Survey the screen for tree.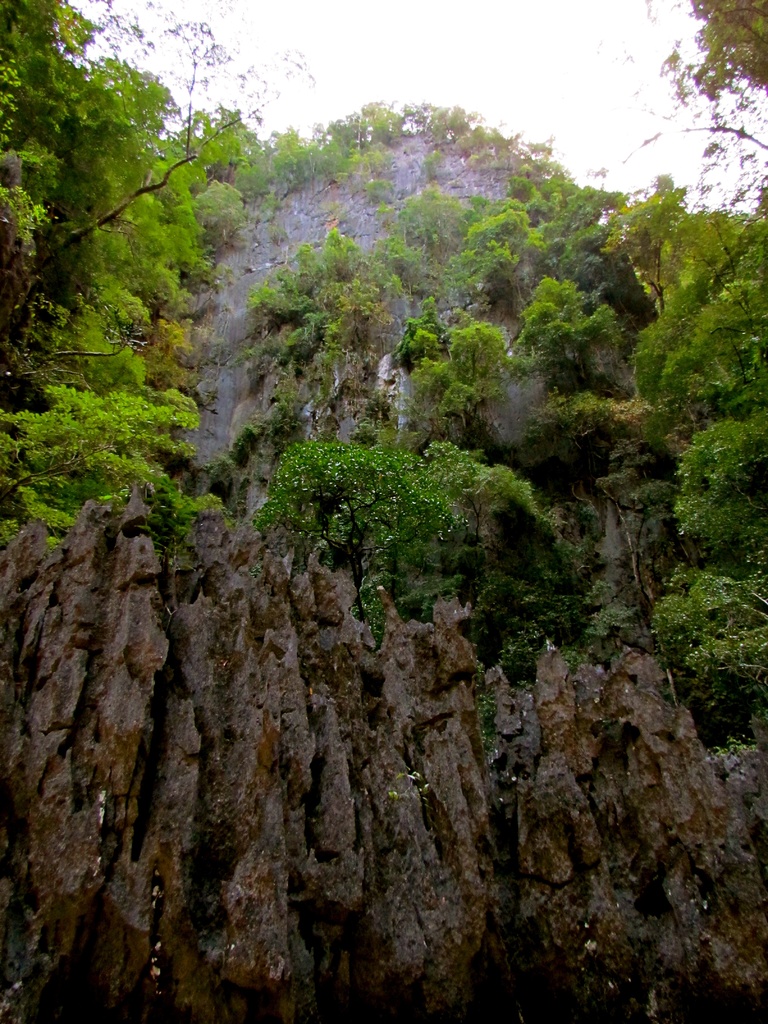
Survey found: detection(0, 318, 223, 545).
